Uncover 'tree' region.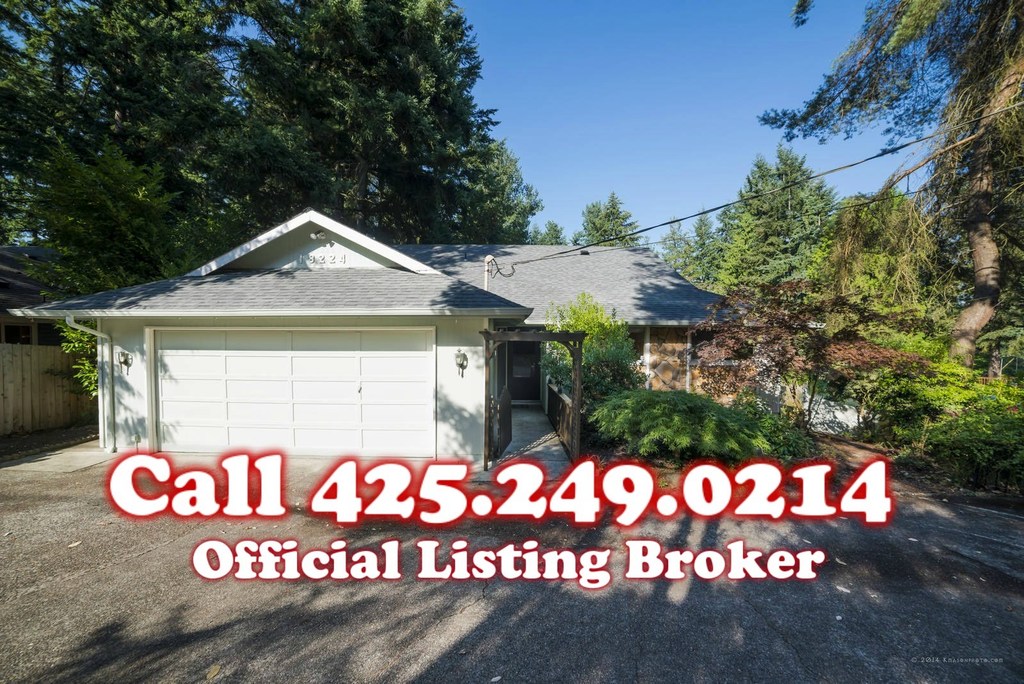
Uncovered: detection(570, 189, 648, 247).
